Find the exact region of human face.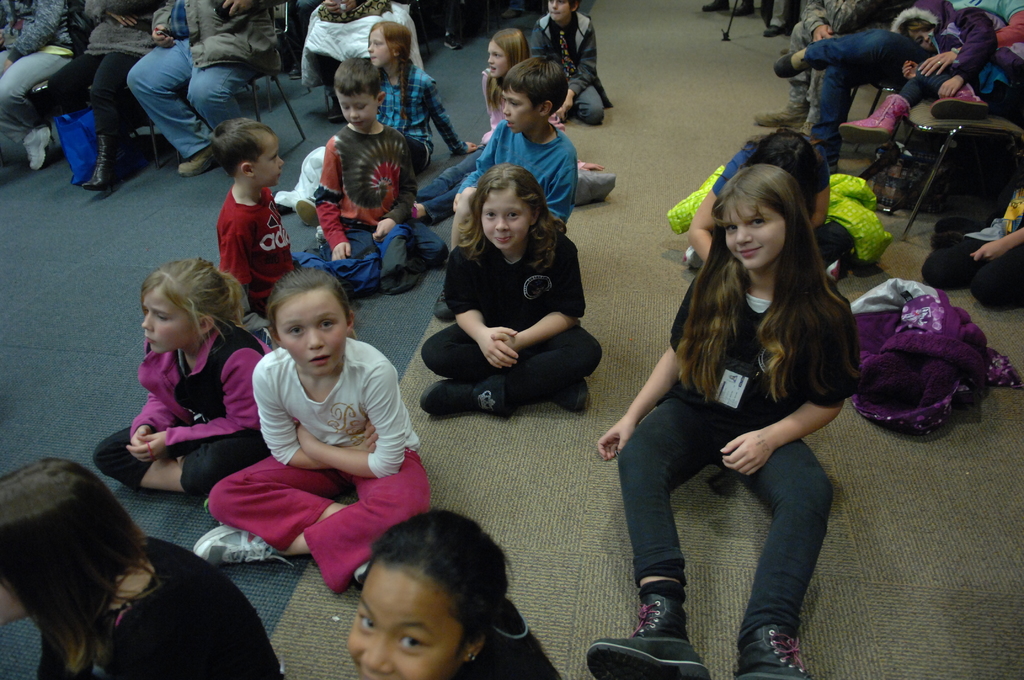
Exact region: <box>349,569,461,679</box>.
